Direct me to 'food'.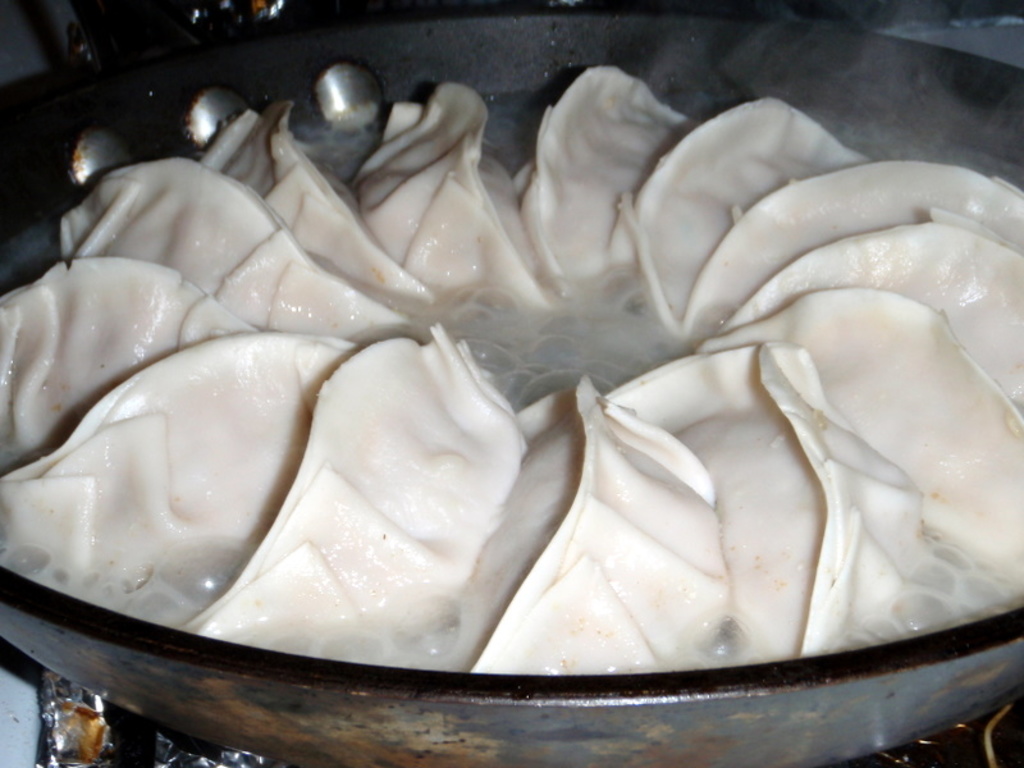
Direction: bbox=[45, 184, 974, 713].
